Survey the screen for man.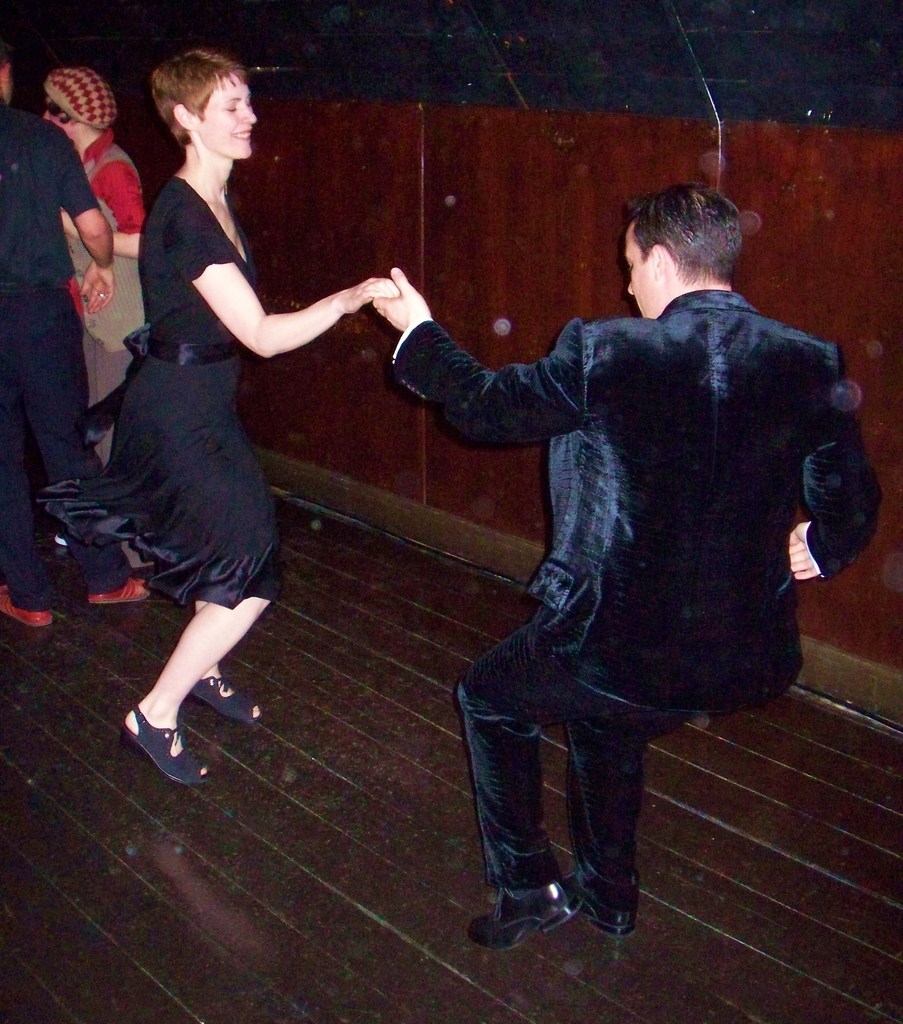
Survey found: 36:61:143:452.
